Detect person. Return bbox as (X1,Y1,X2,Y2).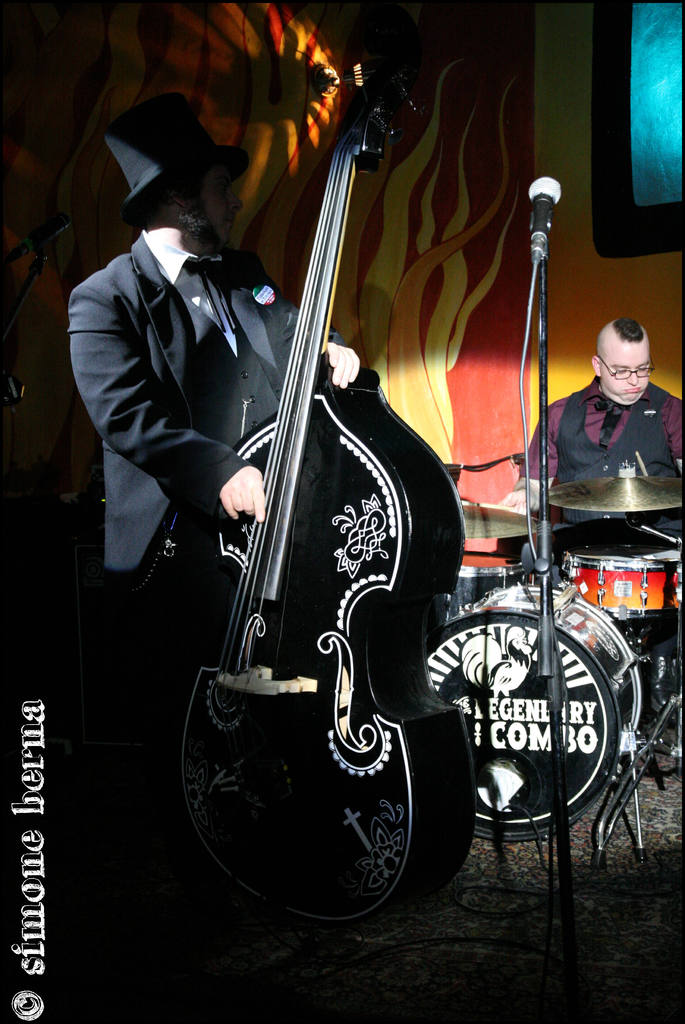
(493,323,684,540).
